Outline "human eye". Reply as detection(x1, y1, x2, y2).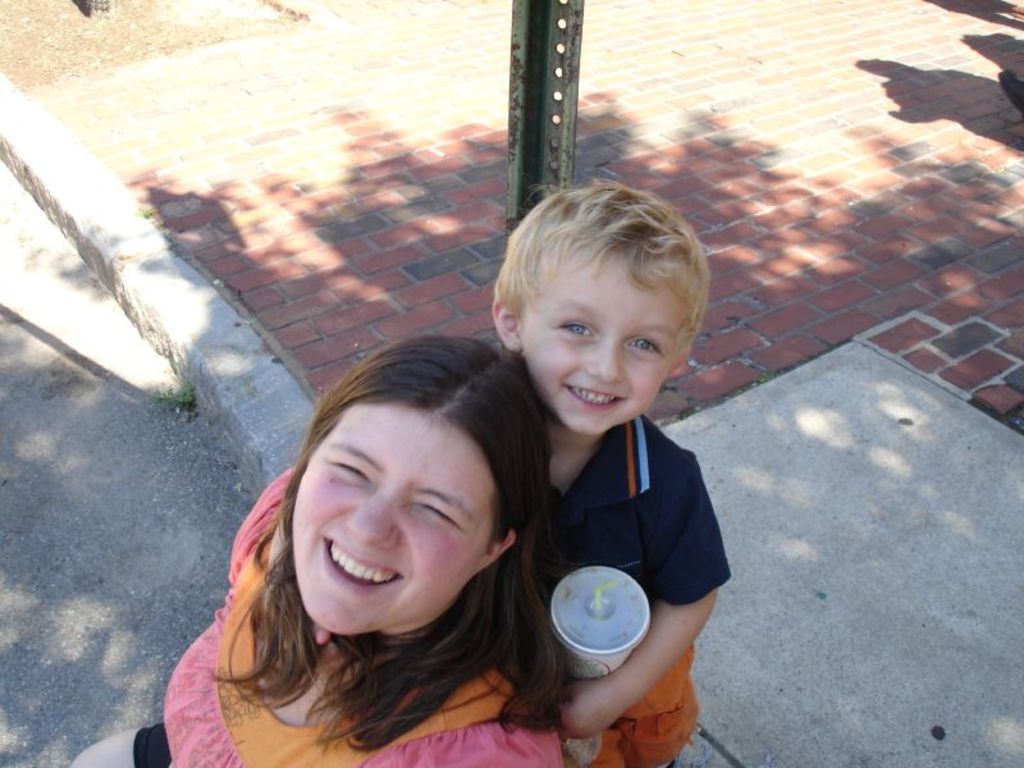
detection(416, 503, 462, 535).
